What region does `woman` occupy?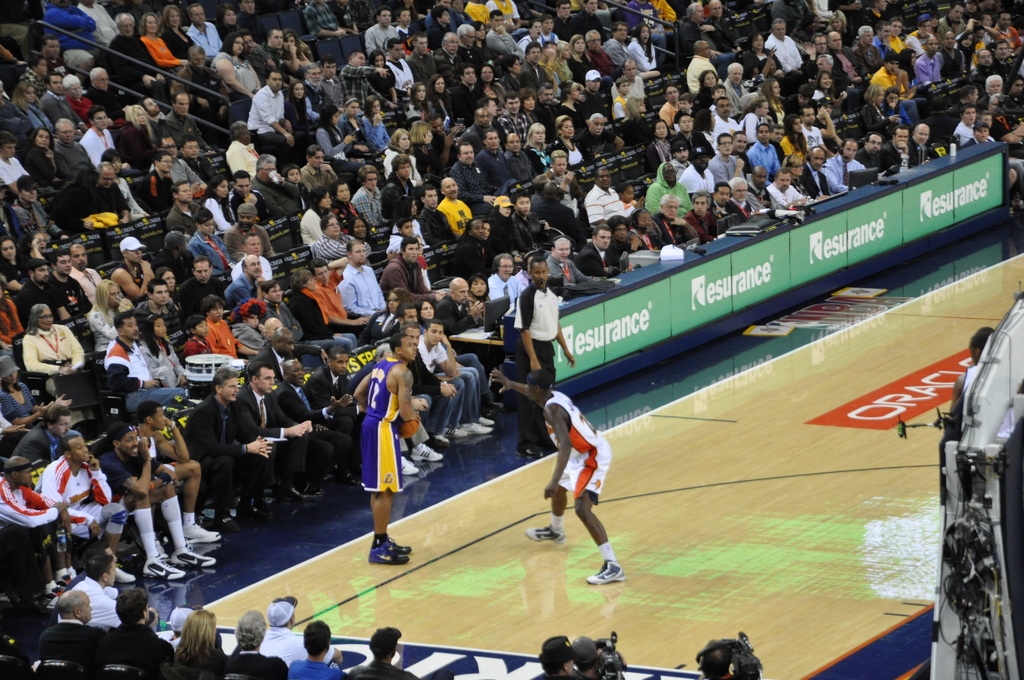
bbox=[950, 32, 977, 76].
